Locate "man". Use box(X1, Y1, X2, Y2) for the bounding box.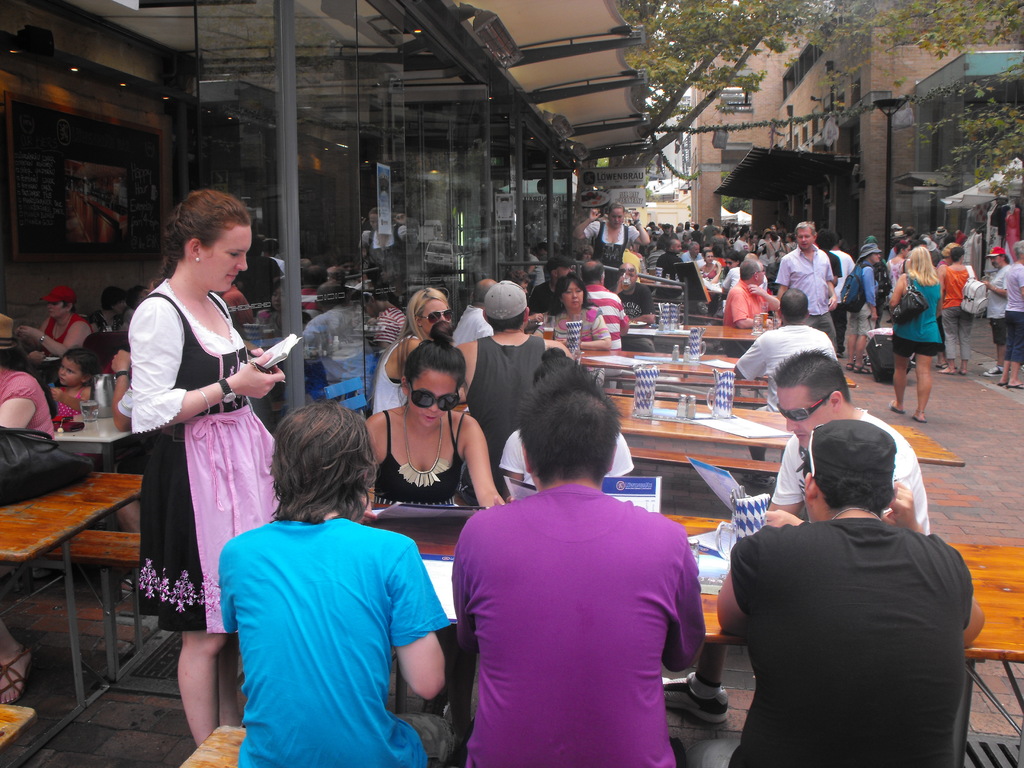
box(997, 239, 1023, 392).
